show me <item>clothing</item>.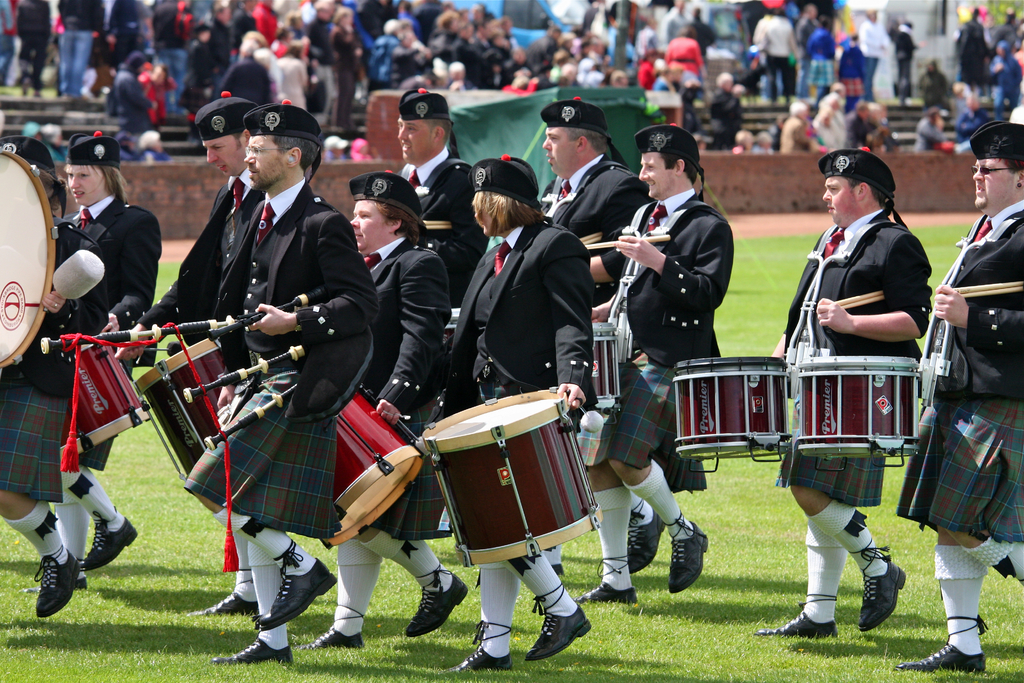
<item>clothing</item> is here: <region>374, 393, 449, 534</region>.
